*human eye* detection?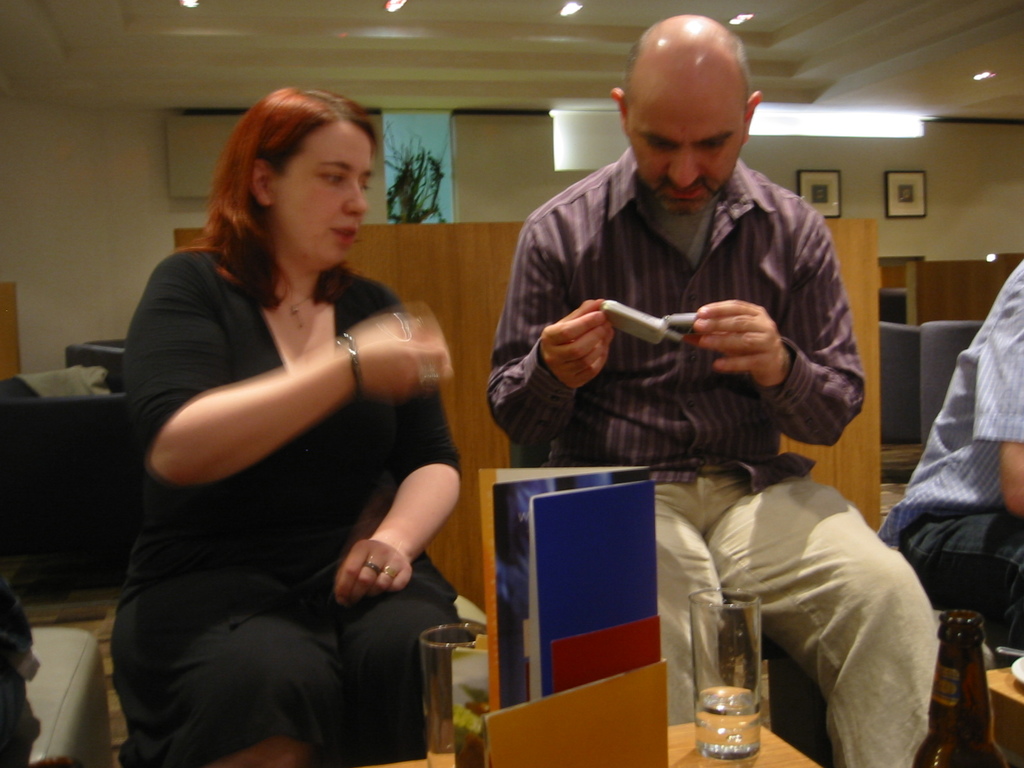
[left=314, top=168, right=346, bottom=188]
